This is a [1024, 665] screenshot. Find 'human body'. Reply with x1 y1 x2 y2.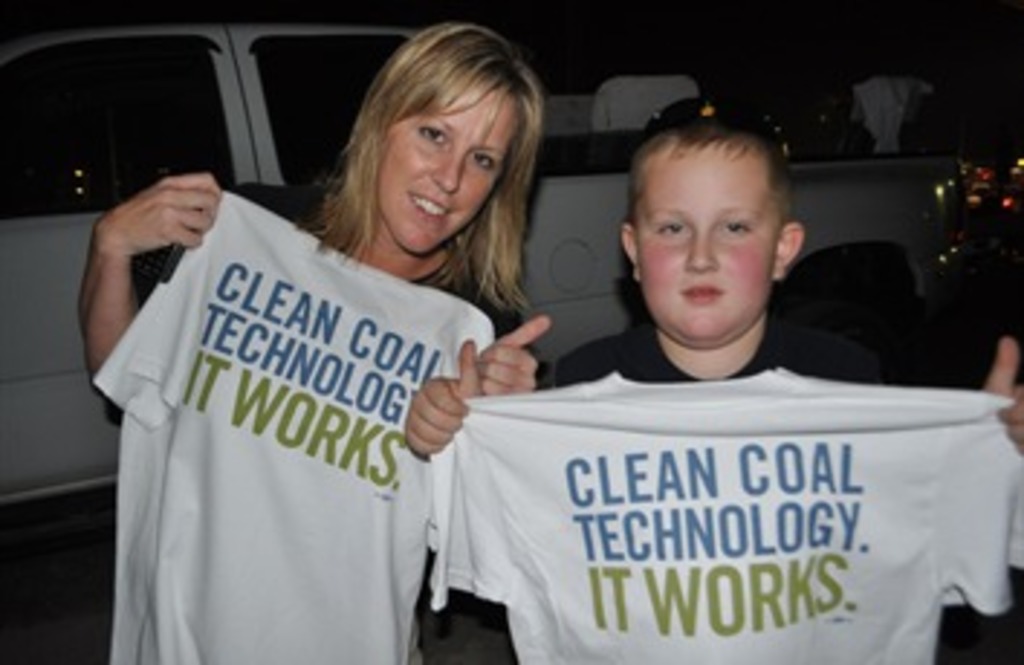
165 78 619 651.
